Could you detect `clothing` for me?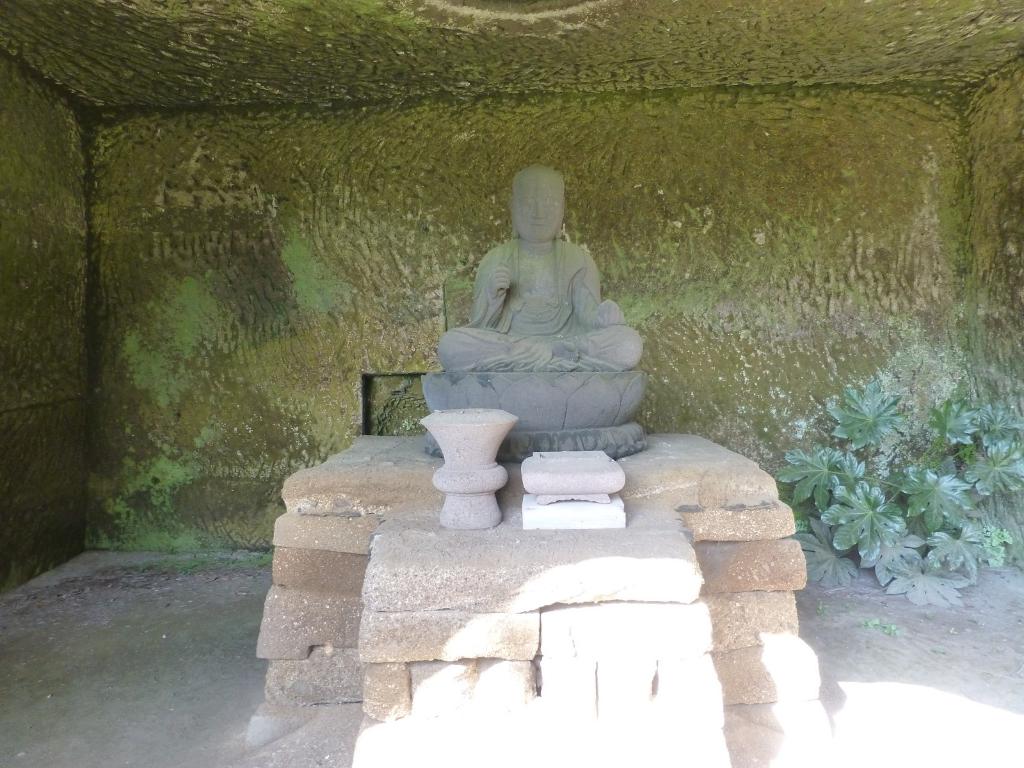
Detection result: [439,236,620,361].
